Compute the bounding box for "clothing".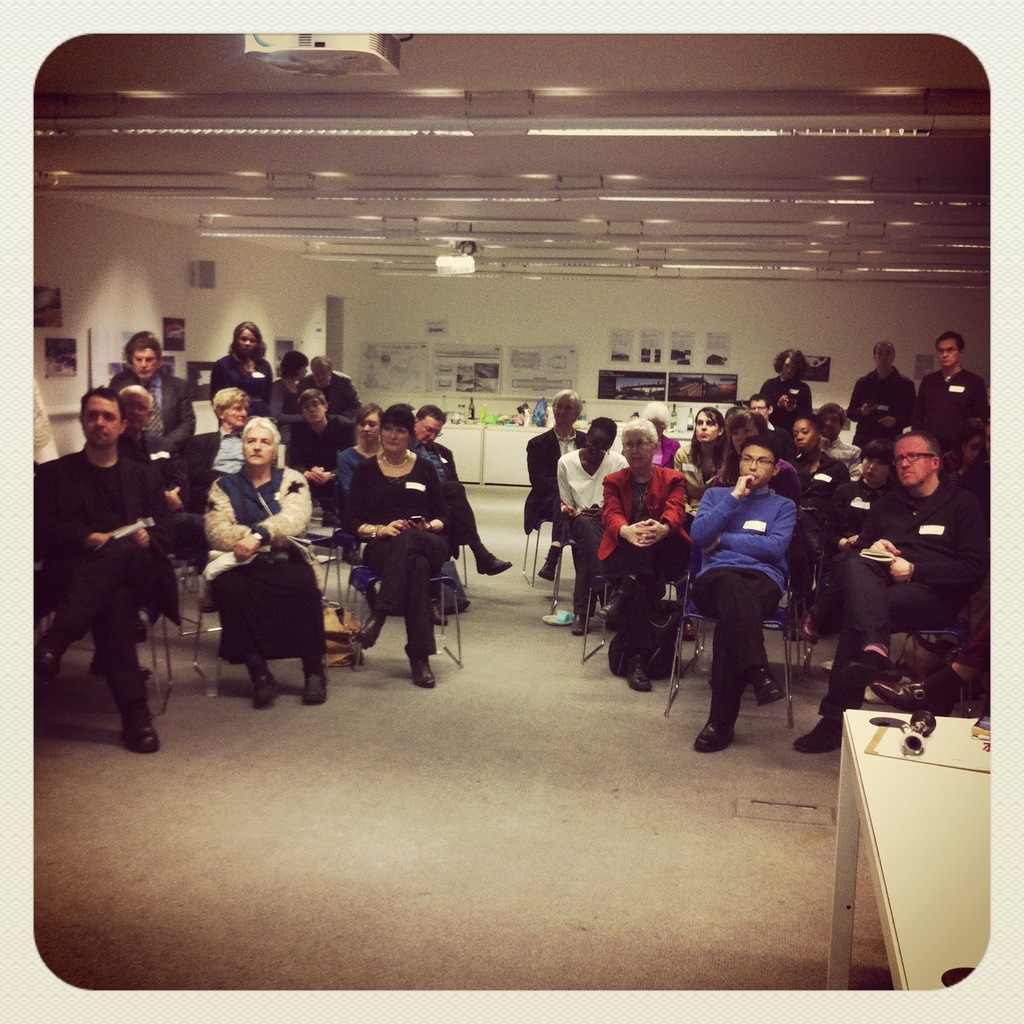
[669,438,724,502].
